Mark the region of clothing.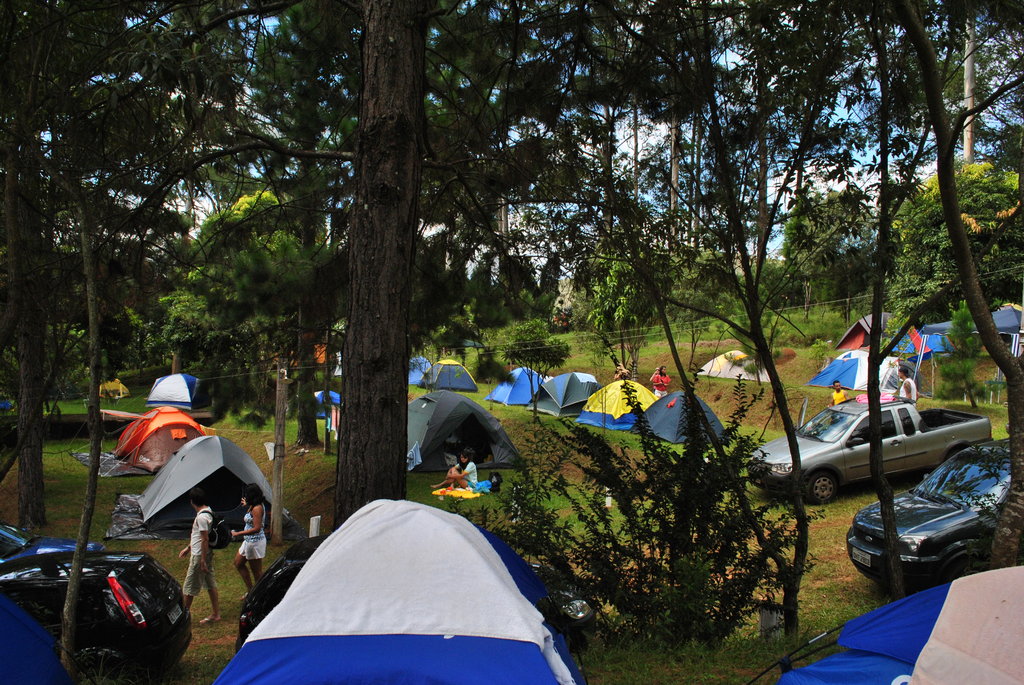
Region: <bbox>237, 500, 265, 574</bbox>.
